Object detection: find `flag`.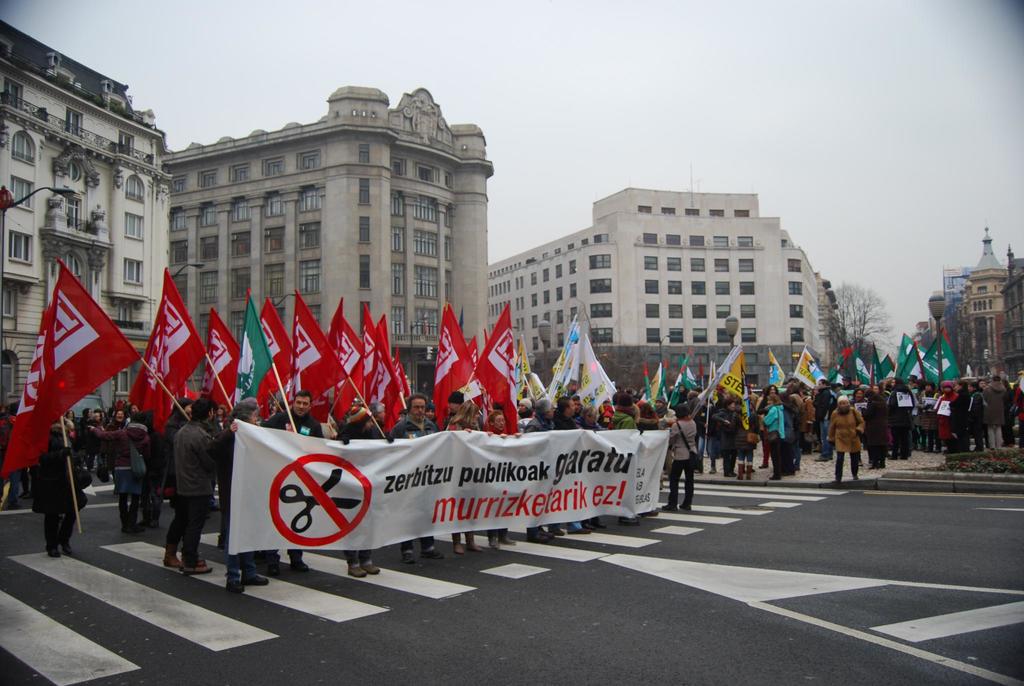
(x1=335, y1=316, x2=366, y2=412).
